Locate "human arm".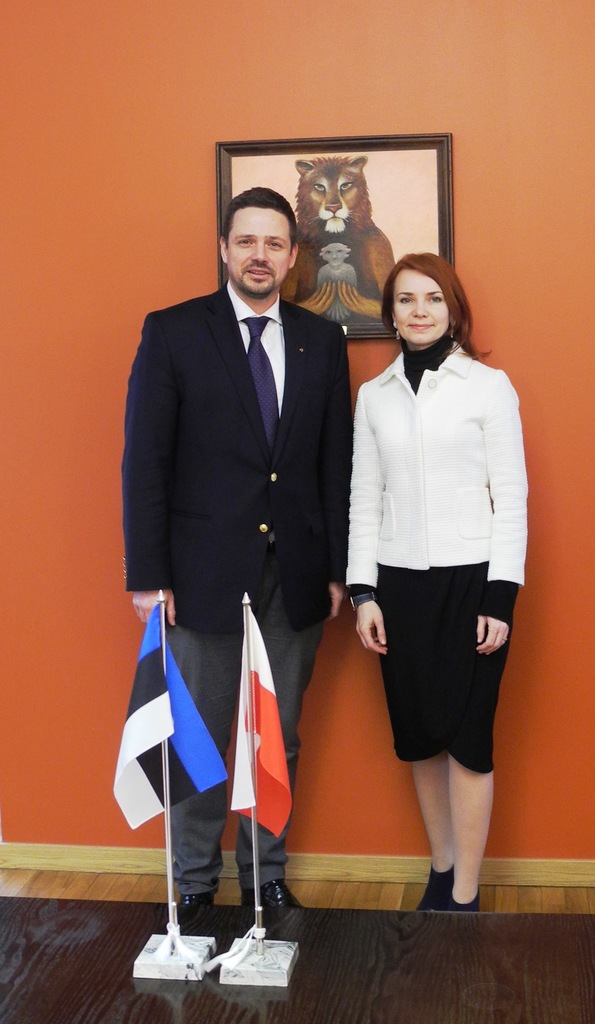
Bounding box: box=[313, 314, 359, 620].
